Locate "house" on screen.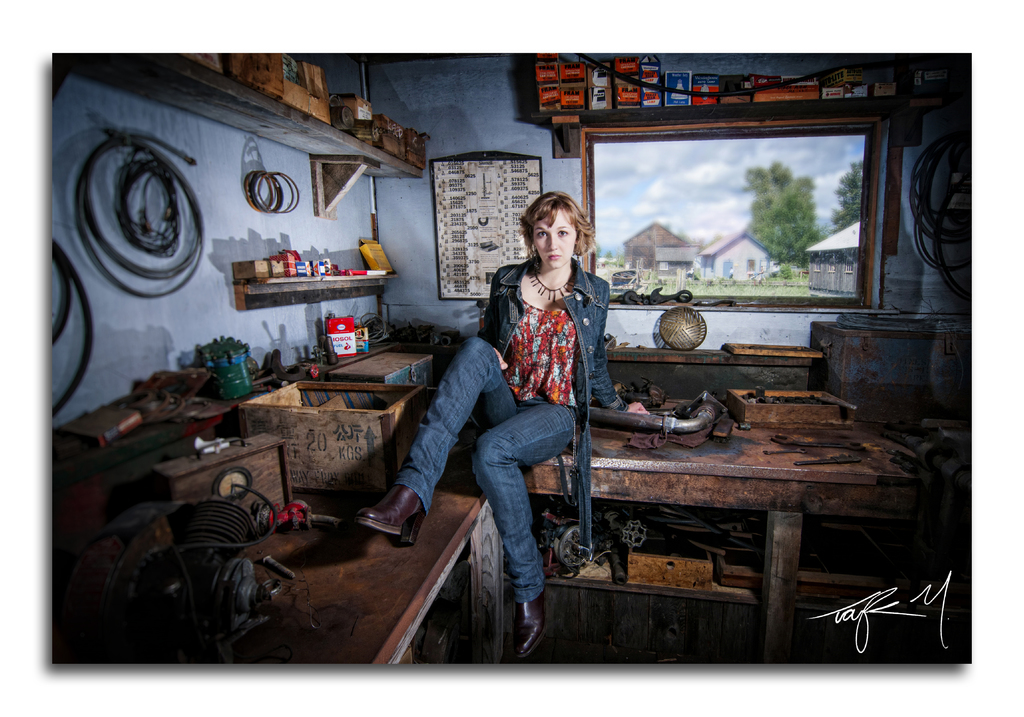
On screen at detection(620, 211, 695, 286).
